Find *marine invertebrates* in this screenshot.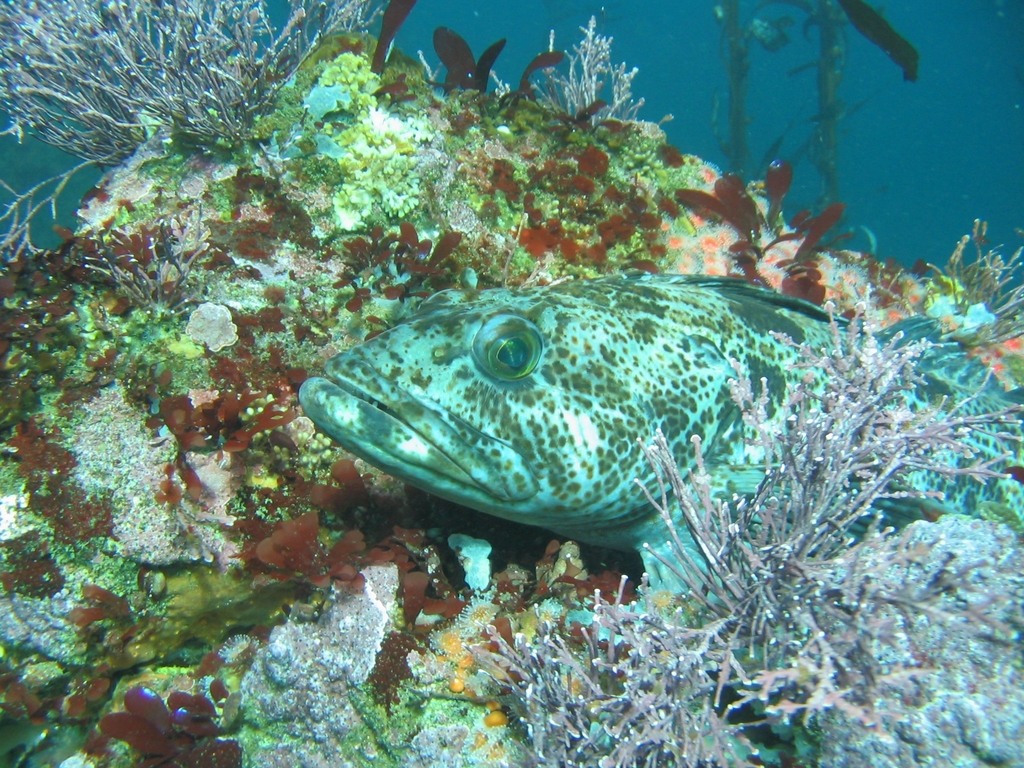
The bounding box for *marine invertebrates* is {"left": 74, "top": 677, "right": 244, "bottom": 767}.
